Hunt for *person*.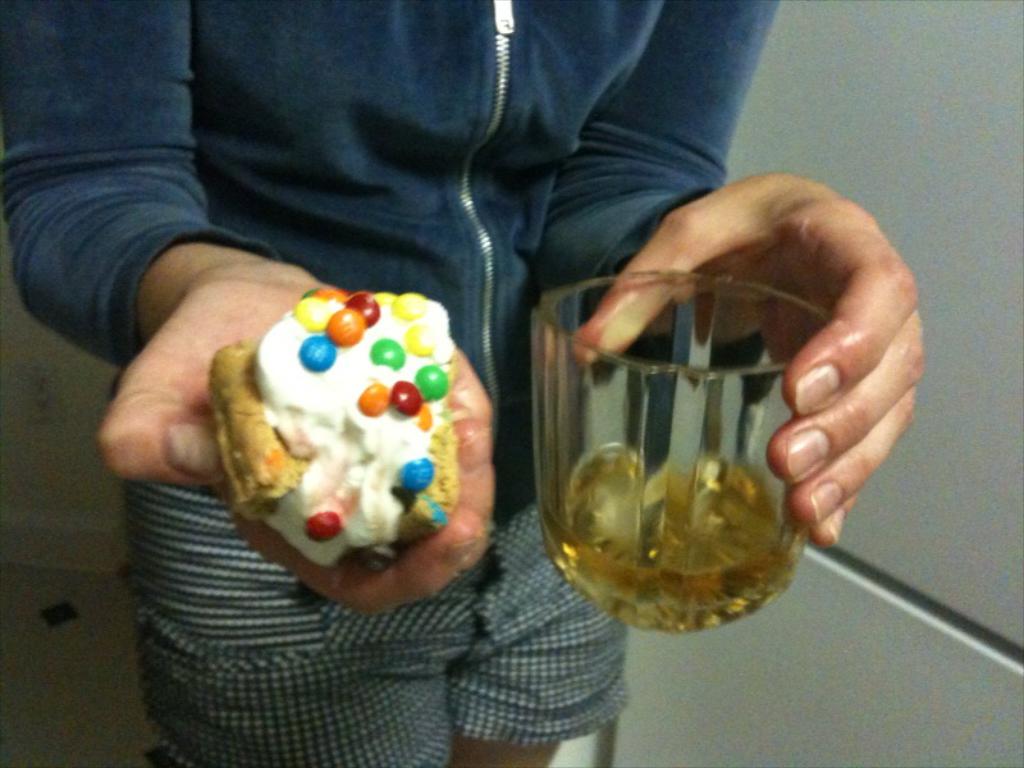
Hunted down at x1=0, y1=0, x2=780, y2=767.
